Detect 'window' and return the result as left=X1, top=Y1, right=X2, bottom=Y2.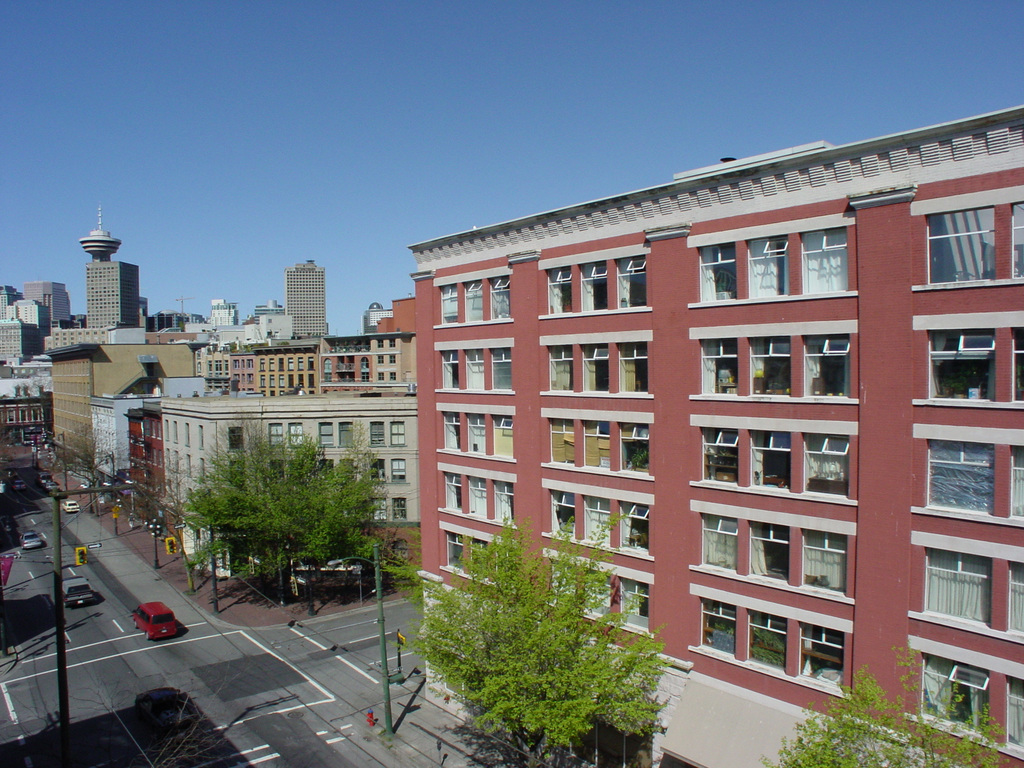
left=744, top=525, right=796, bottom=586.
